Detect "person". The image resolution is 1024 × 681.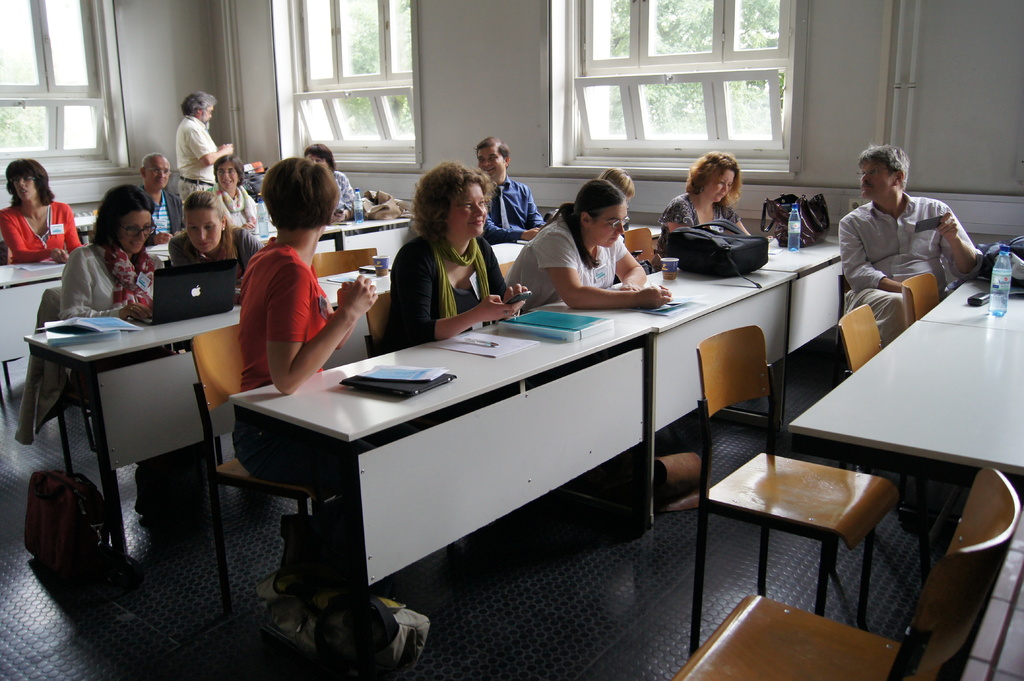
select_region(657, 152, 749, 242).
